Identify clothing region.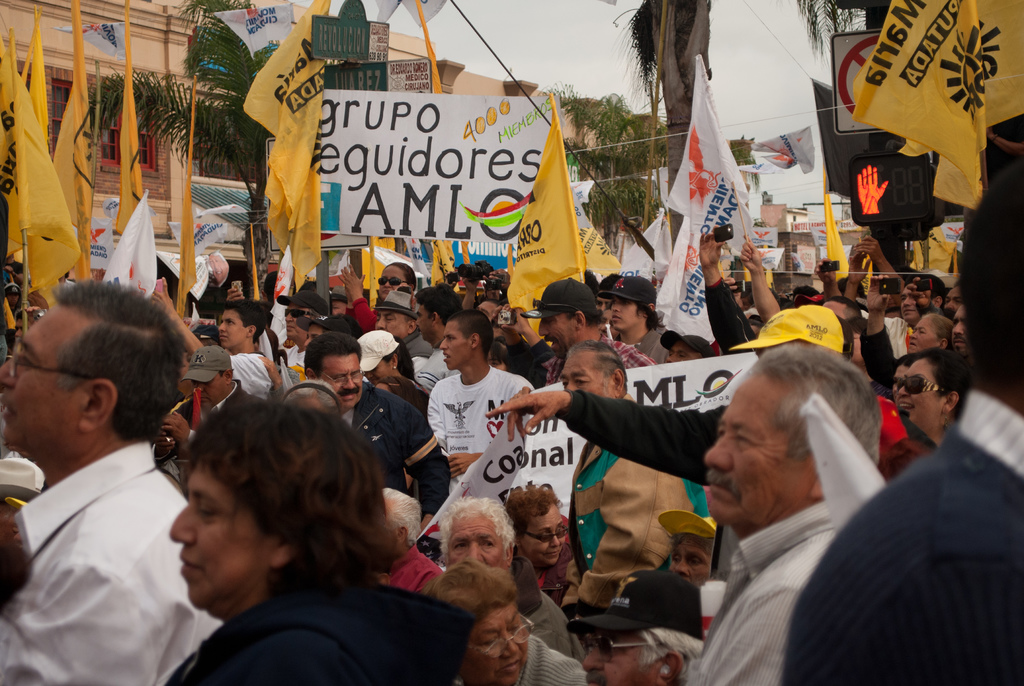
Region: select_region(684, 496, 837, 685).
